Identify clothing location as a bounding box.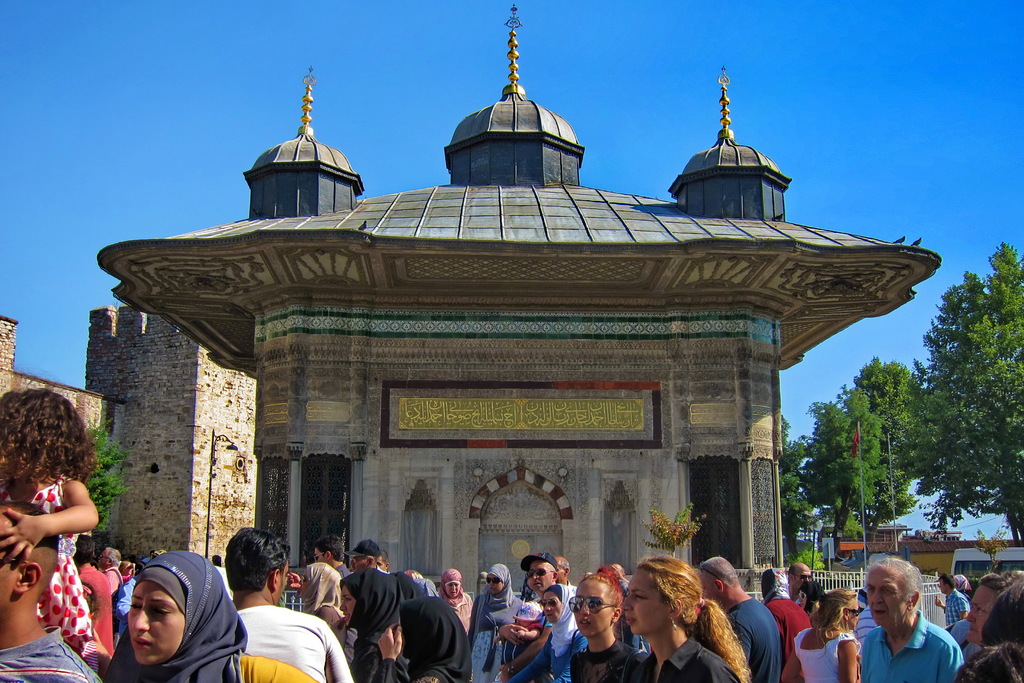
{"x1": 381, "y1": 591, "x2": 468, "y2": 682}.
